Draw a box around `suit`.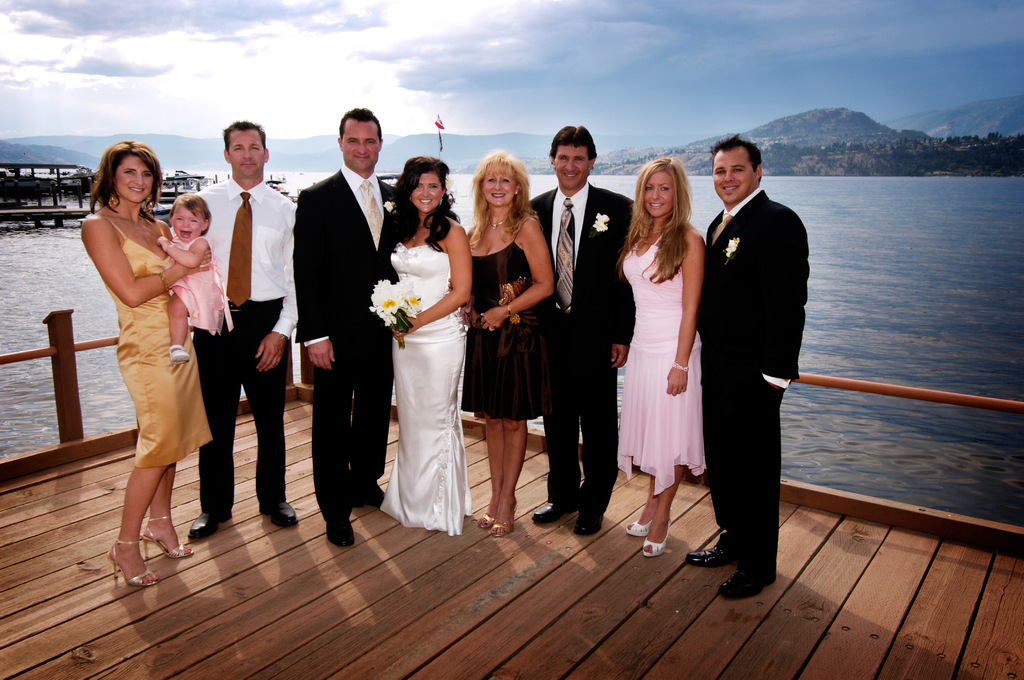
bbox=[291, 169, 397, 523].
